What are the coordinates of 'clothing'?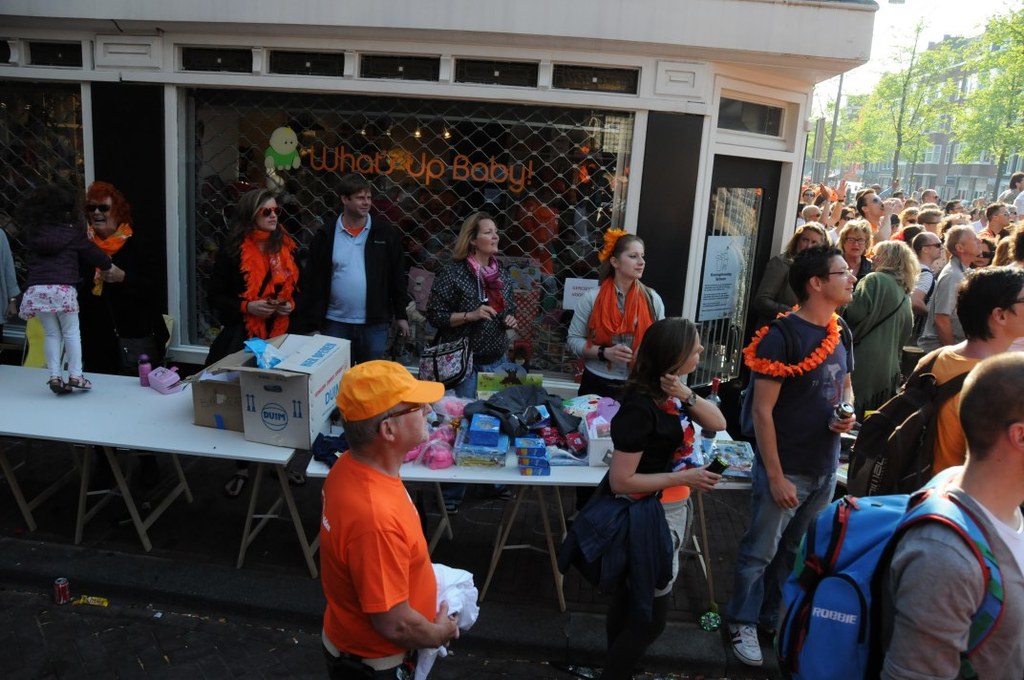
{"x1": 313, "y1": 427, "x2": 457, "y2": 661}.
